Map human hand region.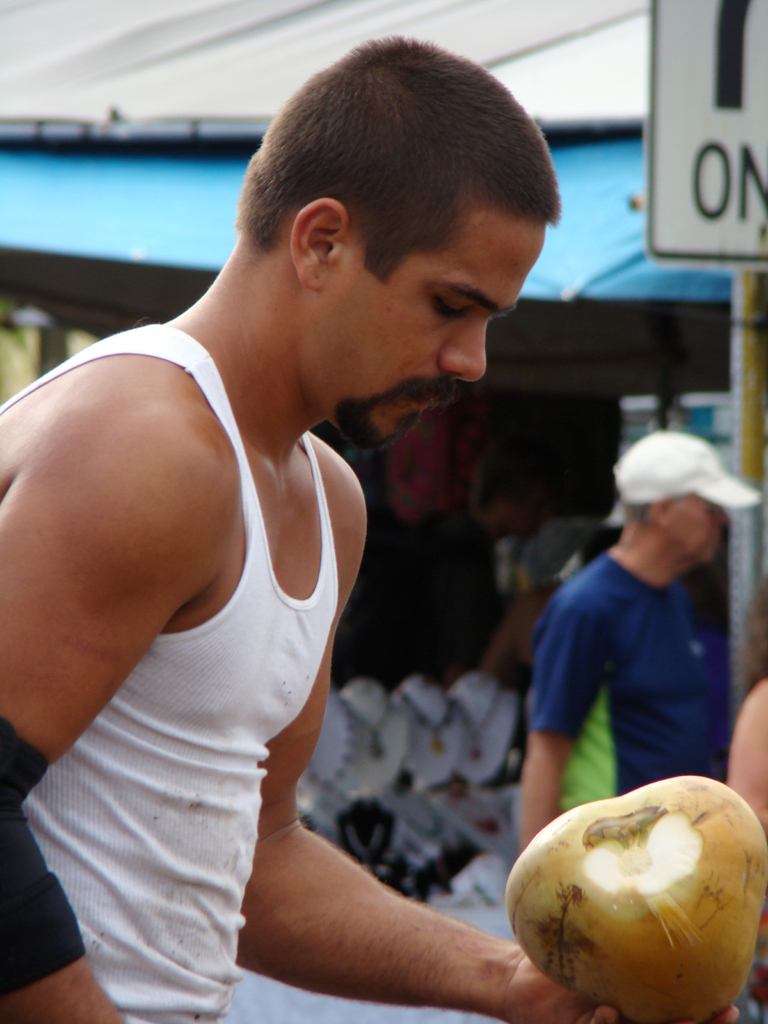
Mapped to region(505, 954, 739, 1023).
